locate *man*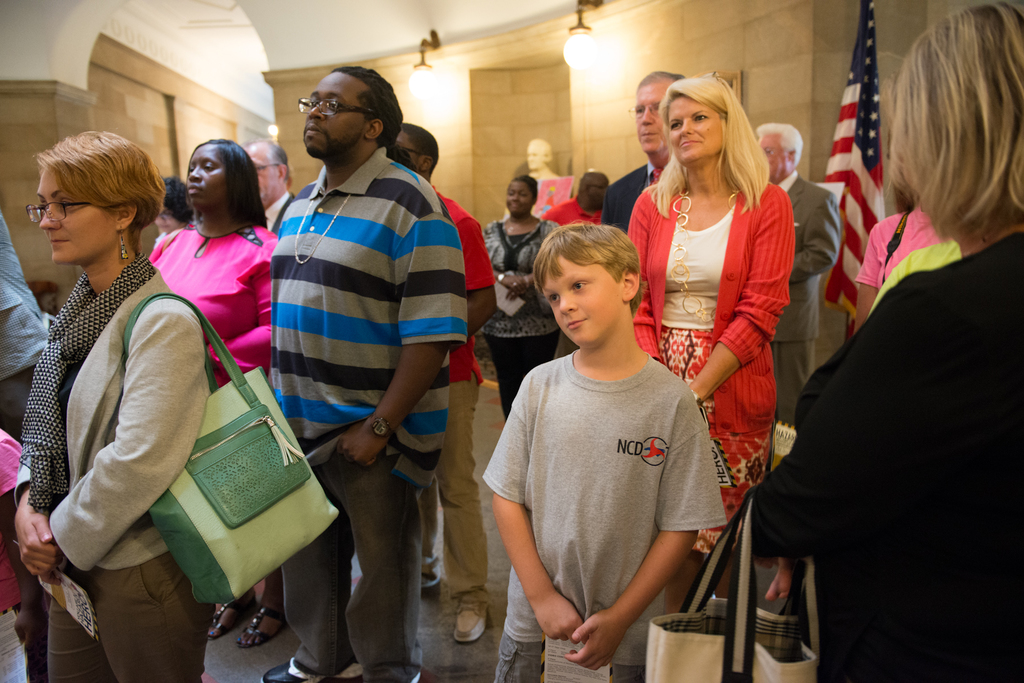
select_region(604, 64, 691, 229)
